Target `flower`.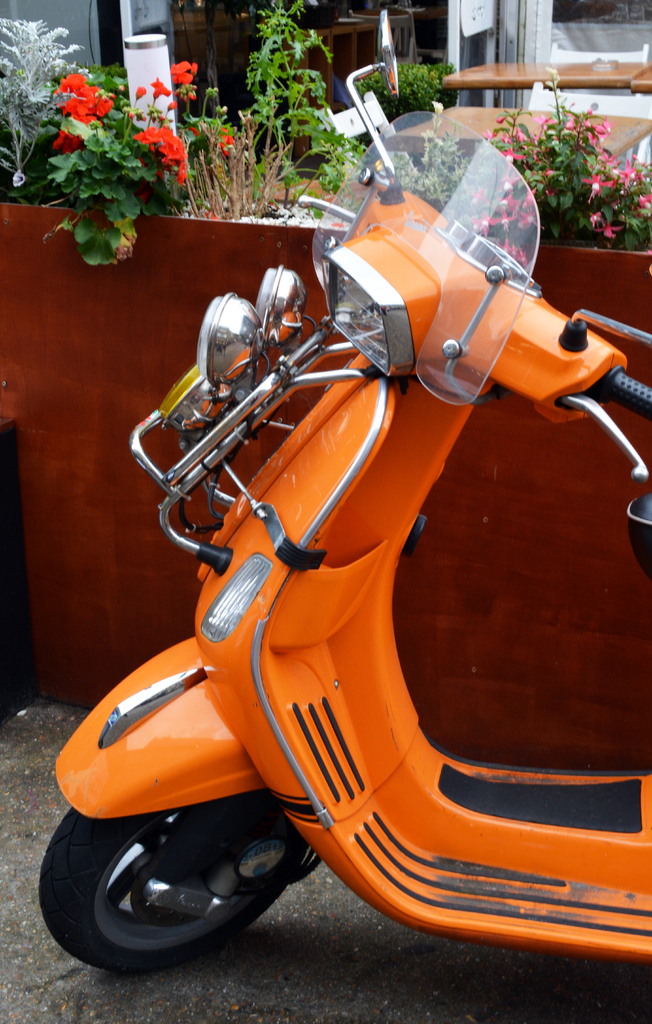
Target region: [x1=167, y1=99, x2=177, y2=111].
